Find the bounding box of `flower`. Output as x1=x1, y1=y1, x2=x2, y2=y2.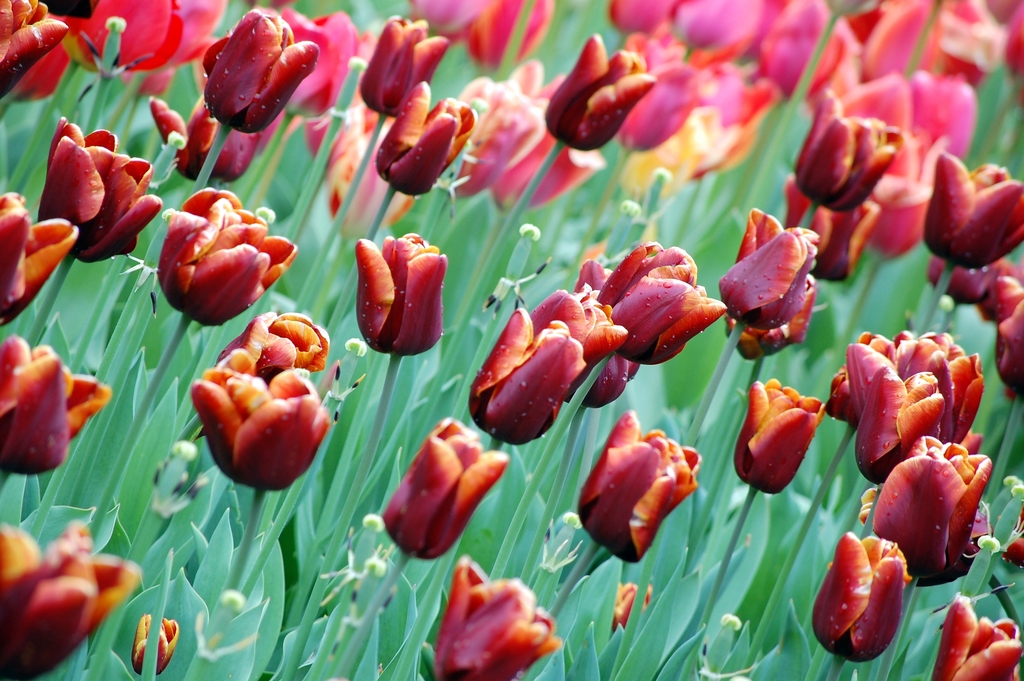
x1=575, y1=407, x2=700, y2=568.
